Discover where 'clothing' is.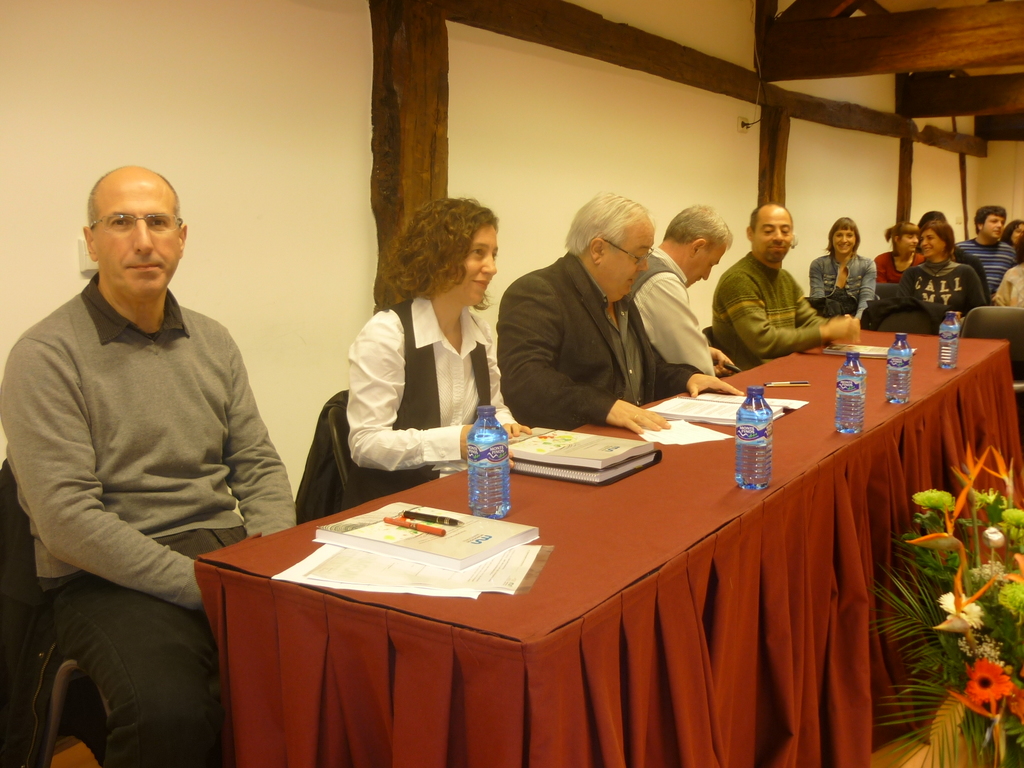
Discovered at x1=712, y1=246, x2=829, y2=369.
